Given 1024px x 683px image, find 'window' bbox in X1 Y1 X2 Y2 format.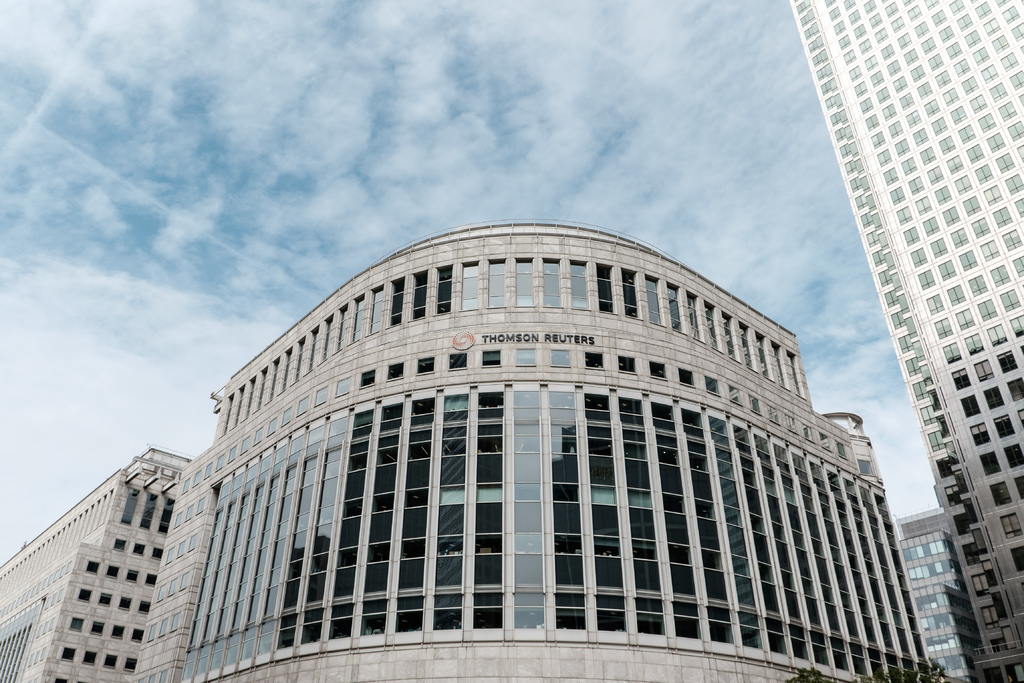
448 352 466 371.
